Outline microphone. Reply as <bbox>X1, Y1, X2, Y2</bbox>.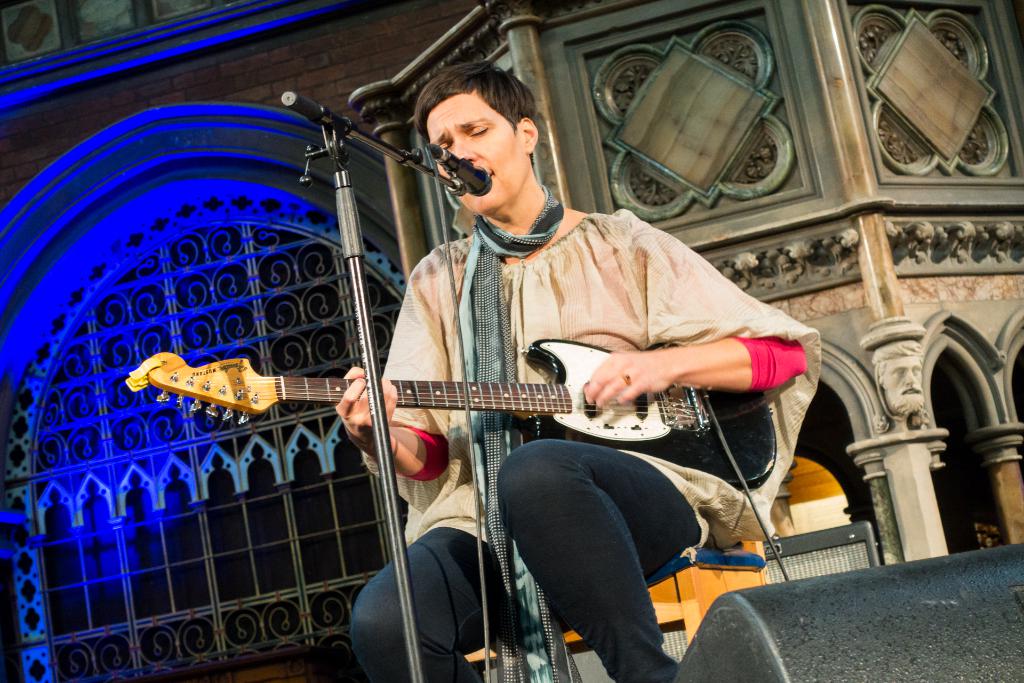
<bbox>424, 144, 492, 199</bbox>.
